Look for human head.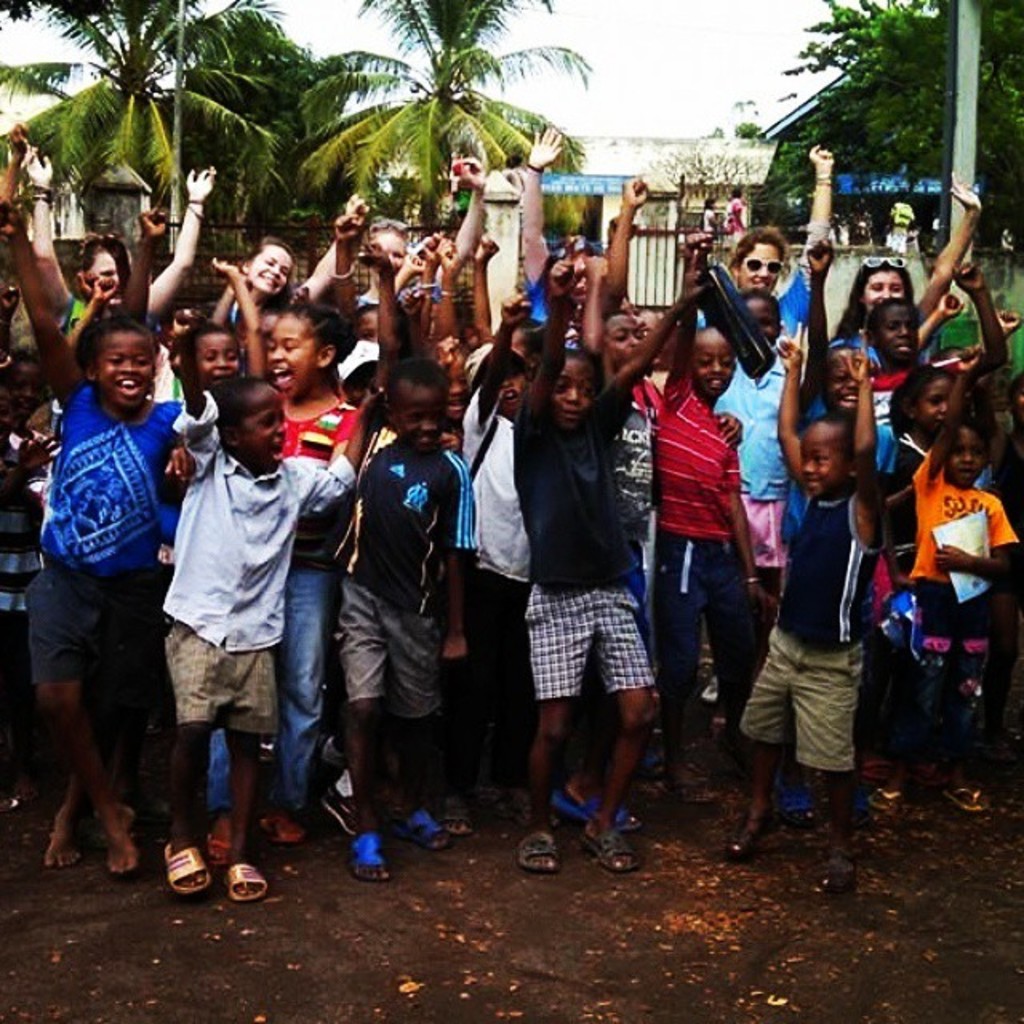
Found: bbox=[802, 413, 880, 494].
